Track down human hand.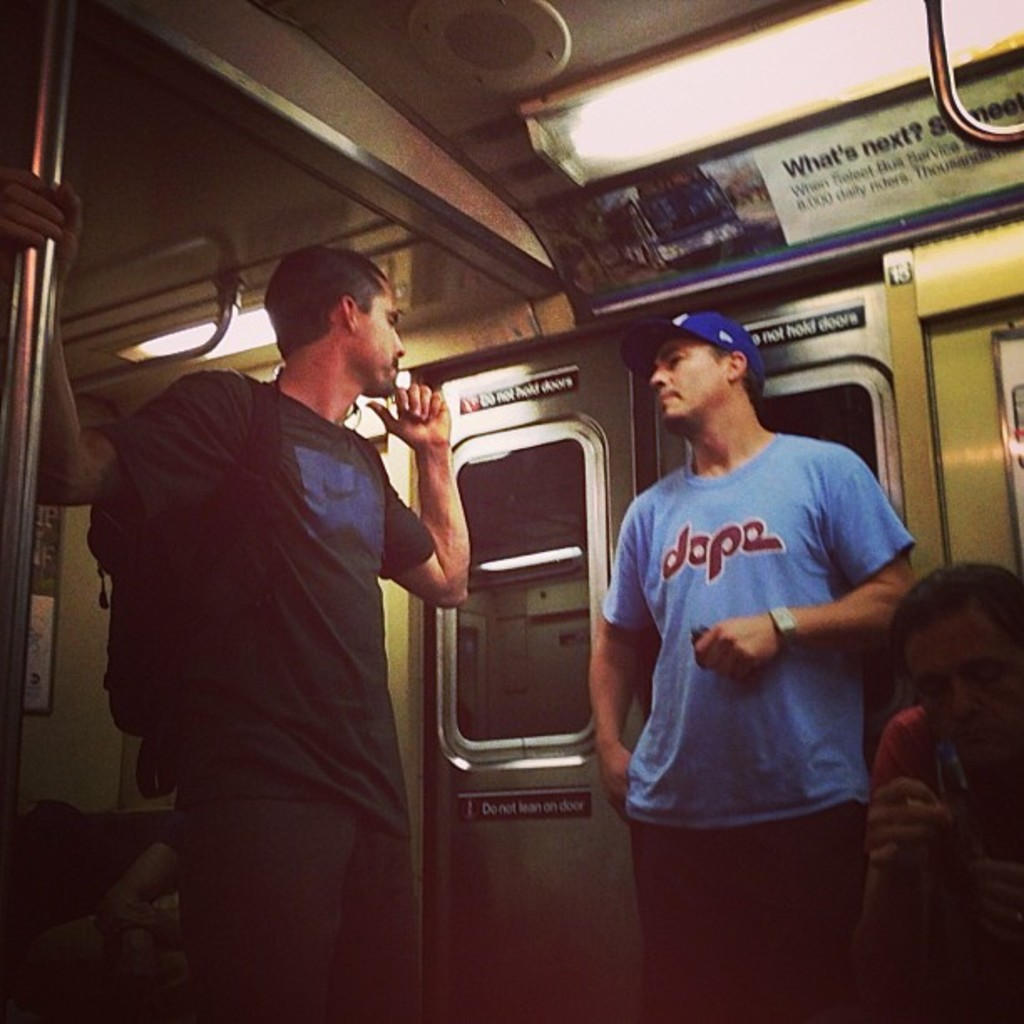
Tracked to <box>363,381,455,452</box>.
